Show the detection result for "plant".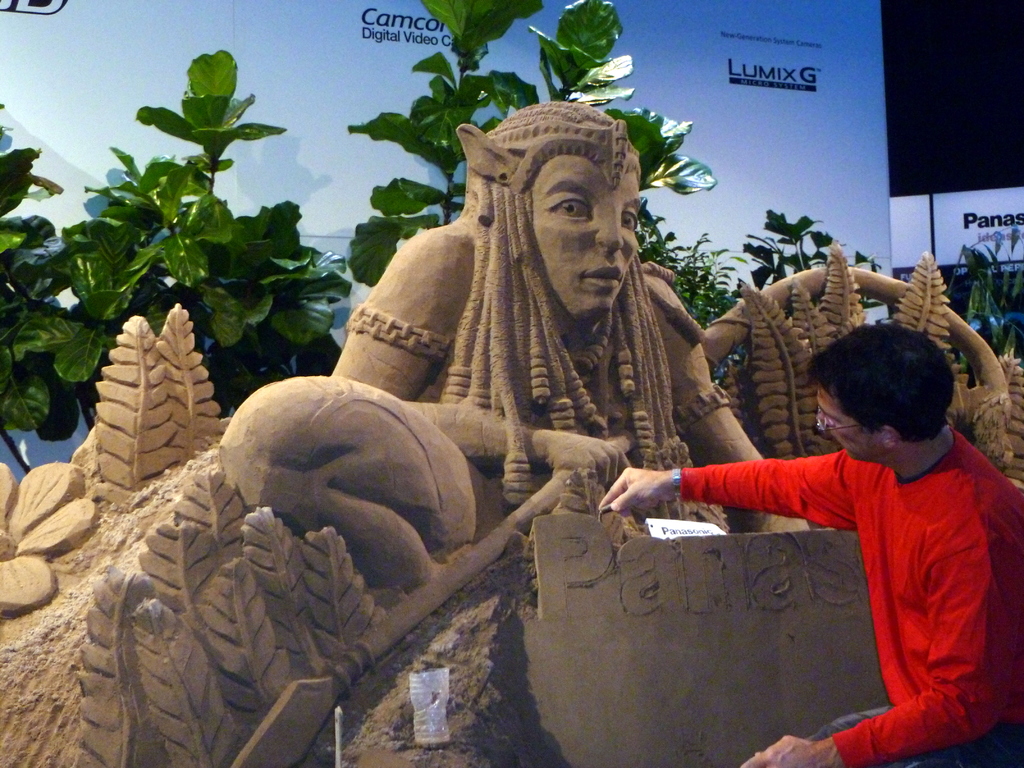
bbox=(948, 218, 1023, 367).
